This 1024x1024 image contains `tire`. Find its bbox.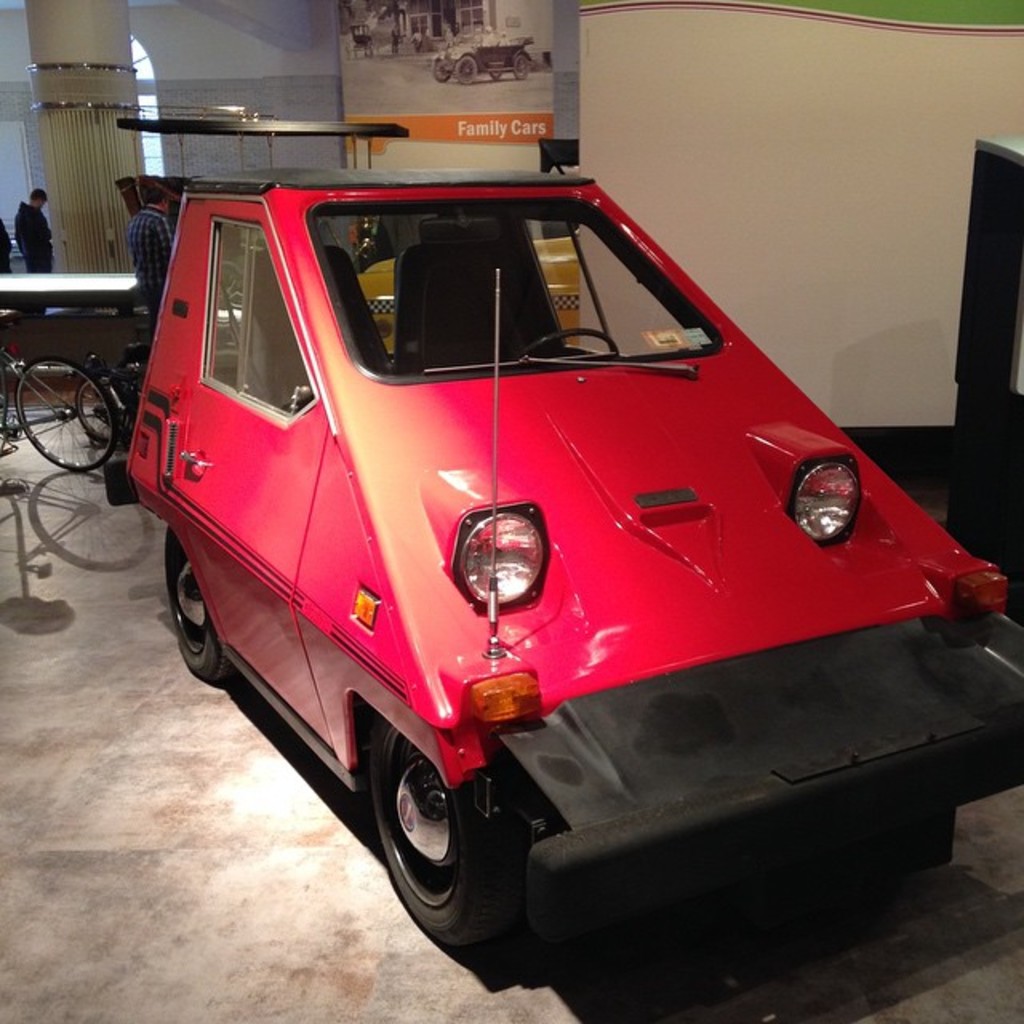
{"x1": 75, "y1": 370, "x2": 131, "y2": 438}.
